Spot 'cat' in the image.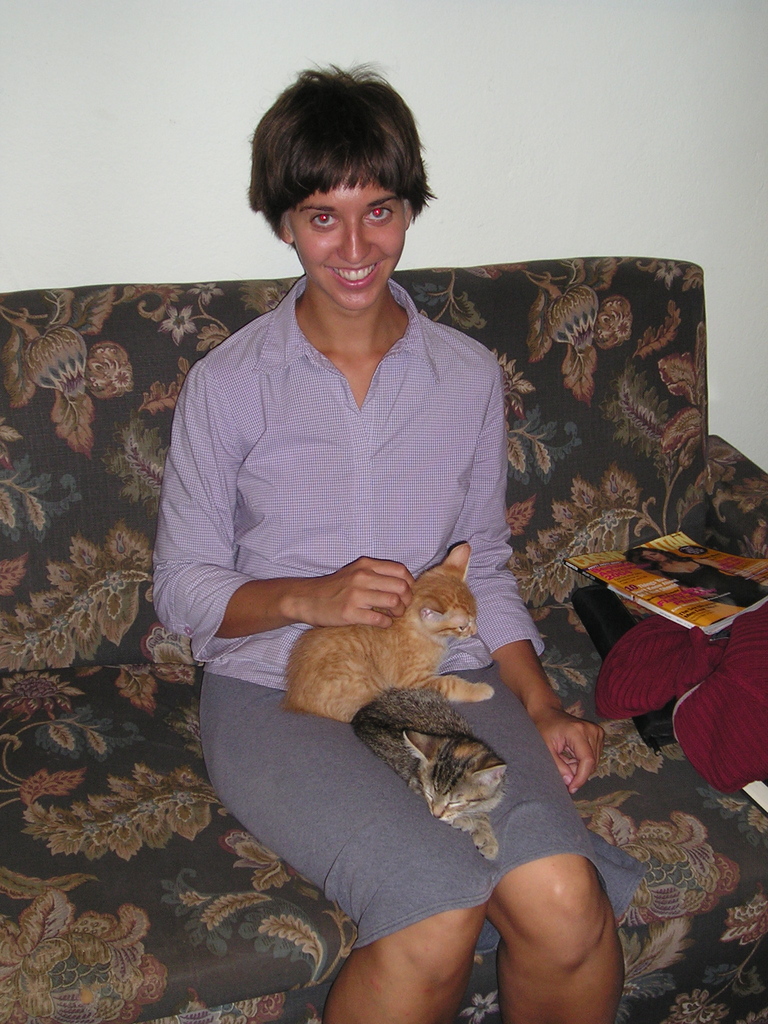
'cat' found at 289,543,498,724.
